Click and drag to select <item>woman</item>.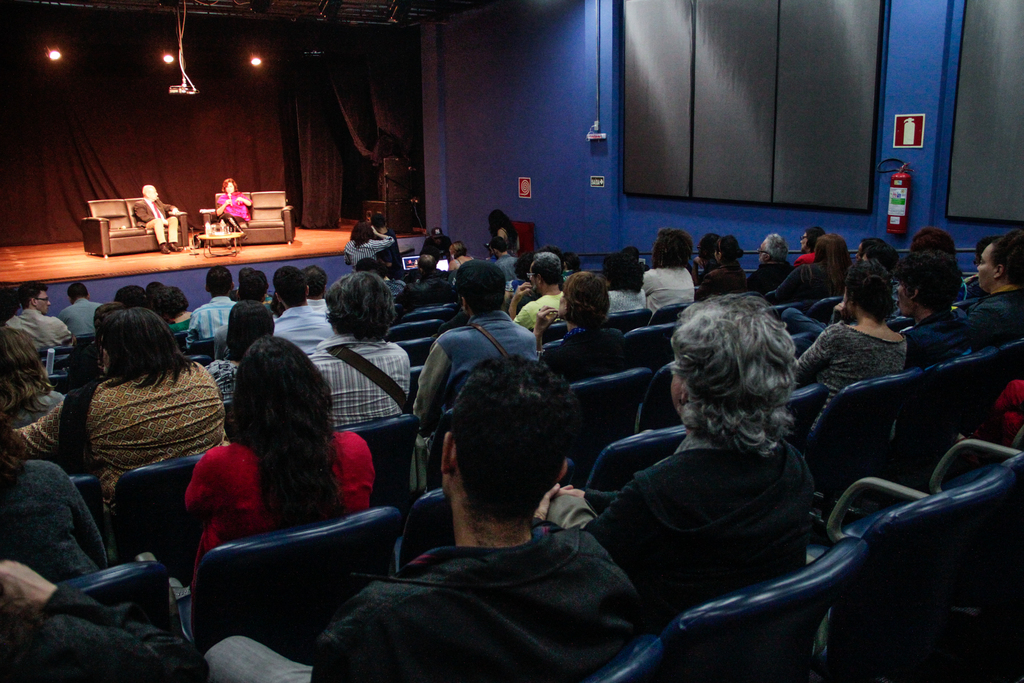
Selection: crop(488, 211, 524, 252).
